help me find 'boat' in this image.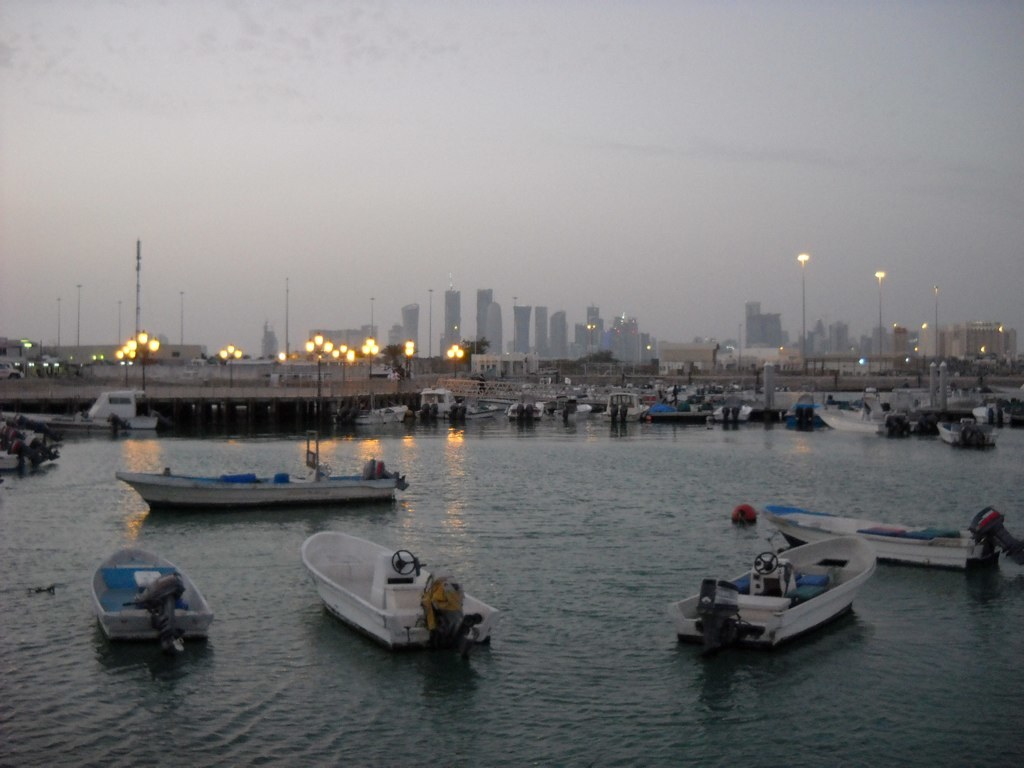
Found it: pyautogui.locateOnScreen(0, 388, 154, 433).
